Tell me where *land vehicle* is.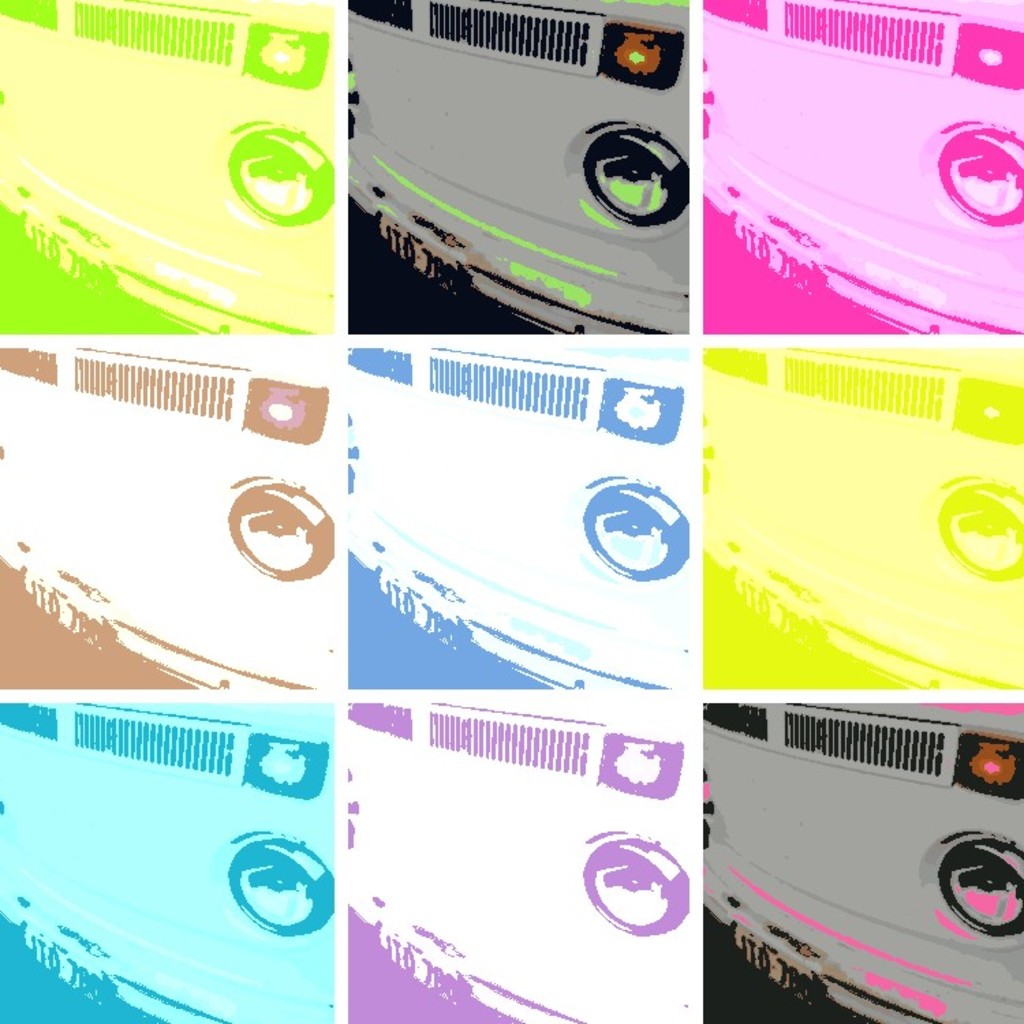
*land vehicle* is at 0,706,335,1023.
